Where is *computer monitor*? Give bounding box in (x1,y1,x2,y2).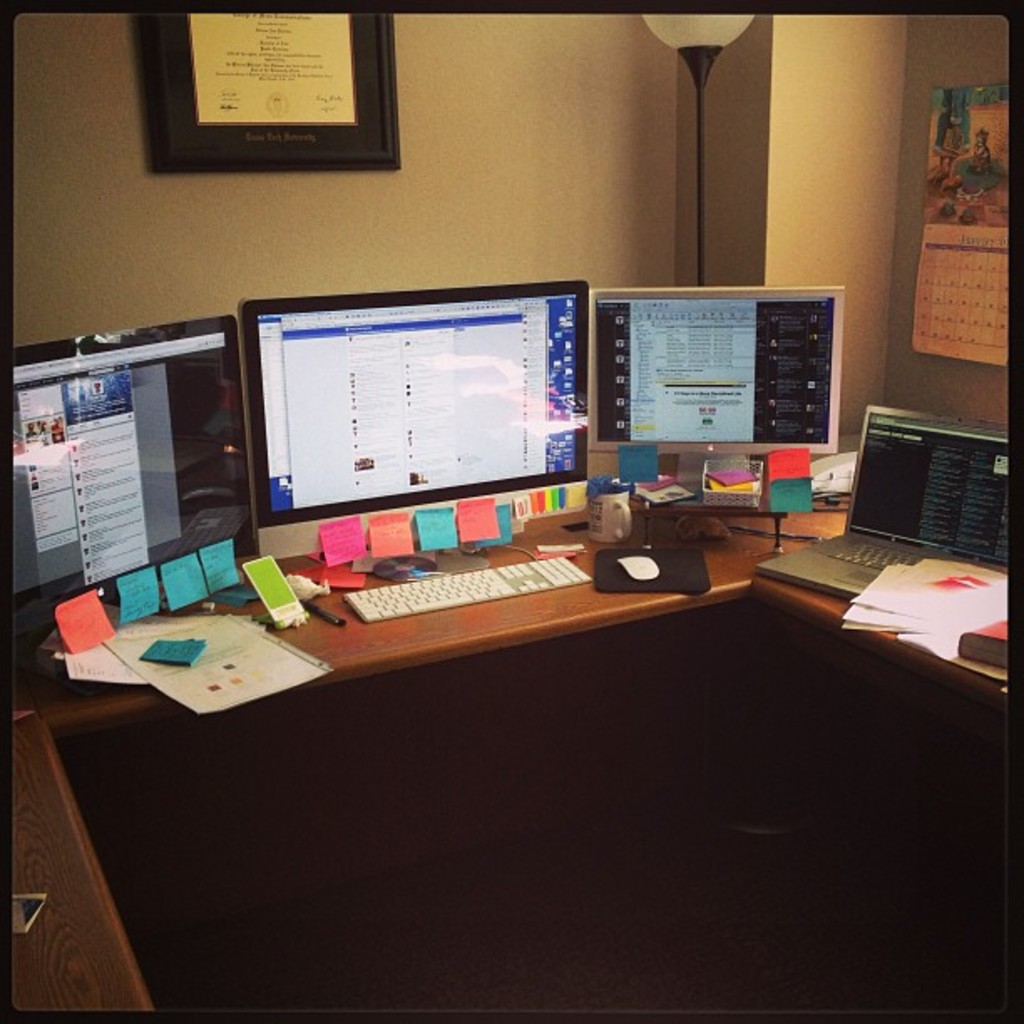
(233,283,626,576).
